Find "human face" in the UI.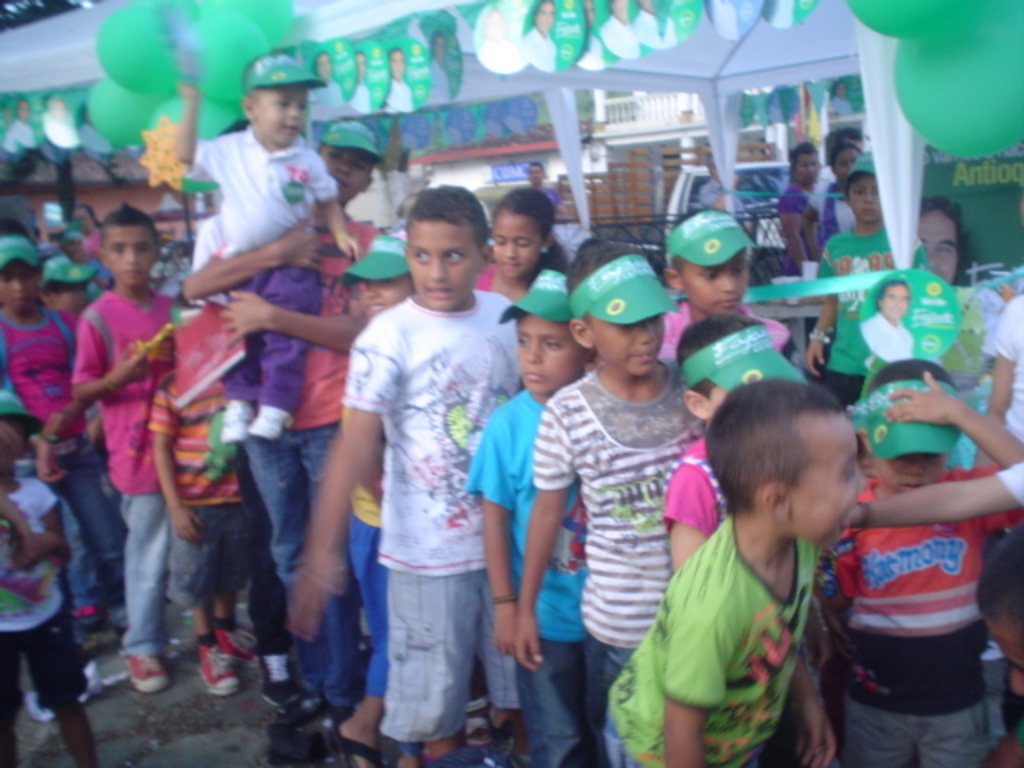
UI element at <bbox>102, 216, 157, 290</bbox>.
